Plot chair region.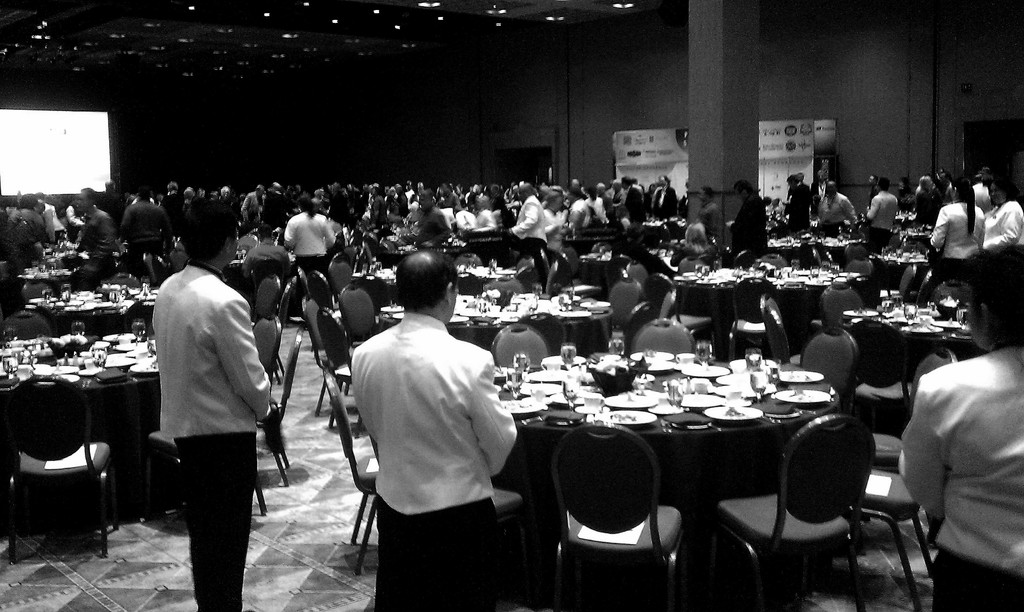
Plotted at bbox(520, 310, 568, 358).
